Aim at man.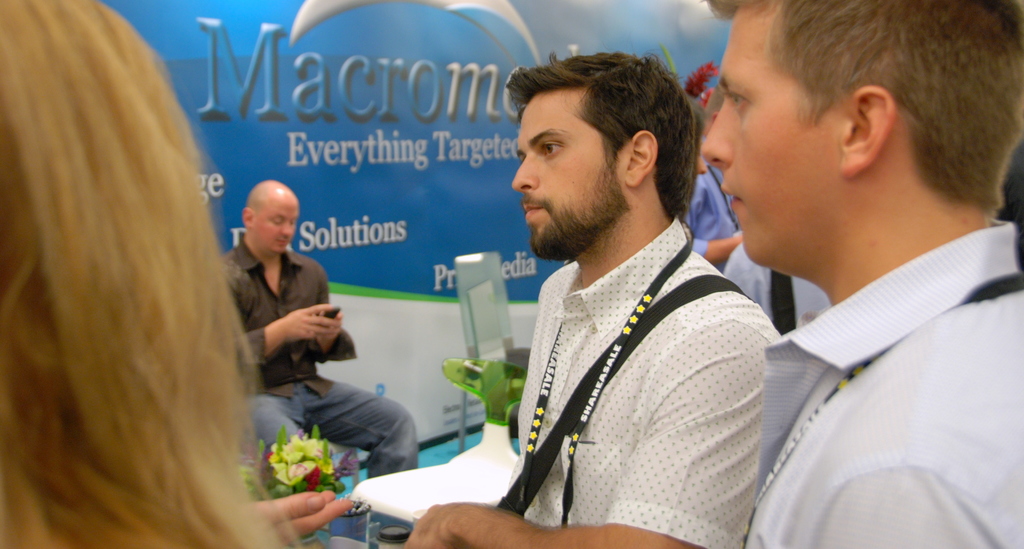
Aimed at bbox=[214, 177, 423, 548].
